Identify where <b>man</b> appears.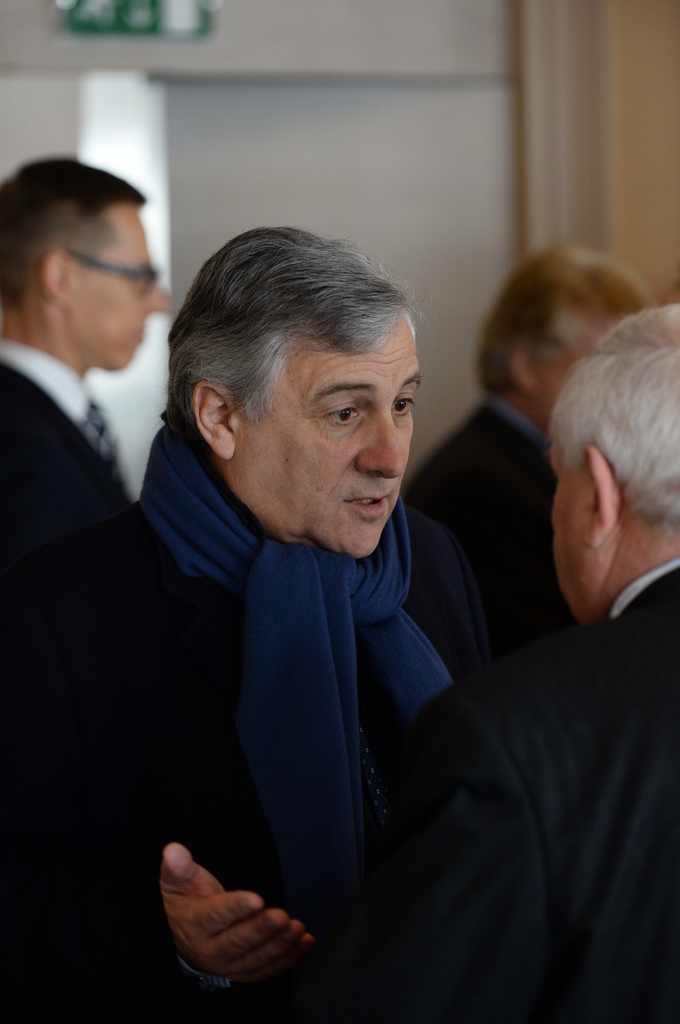
Appears at box(362, 305, 679, 1023).
